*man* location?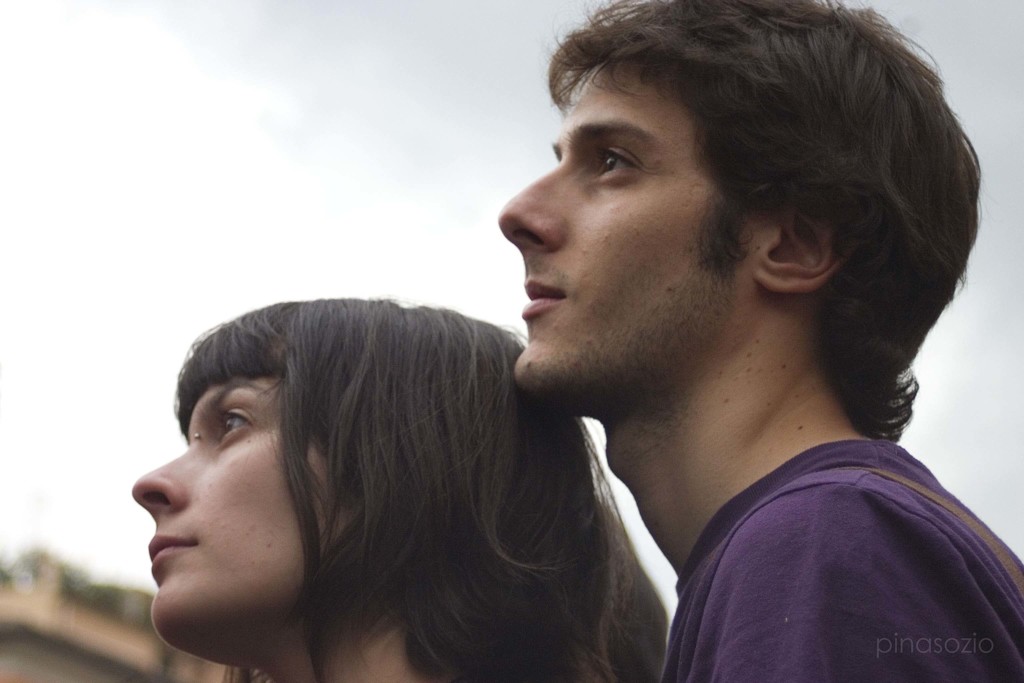
bbox(493, 0, 1023, 682)
